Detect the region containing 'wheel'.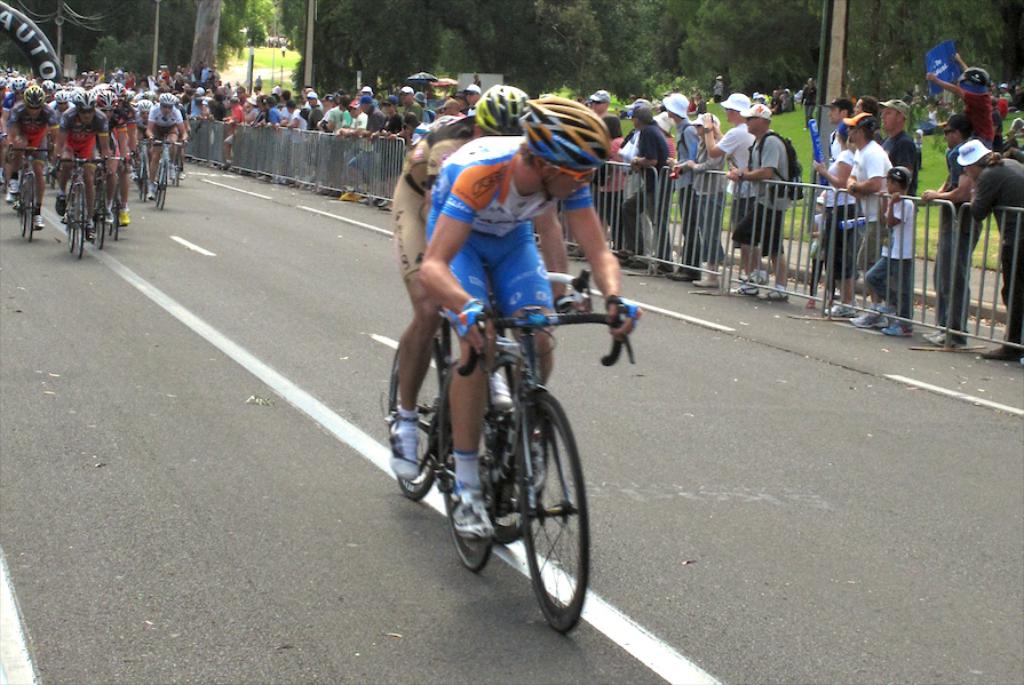
x1=93 y1=185 x2=109 y2=249.
